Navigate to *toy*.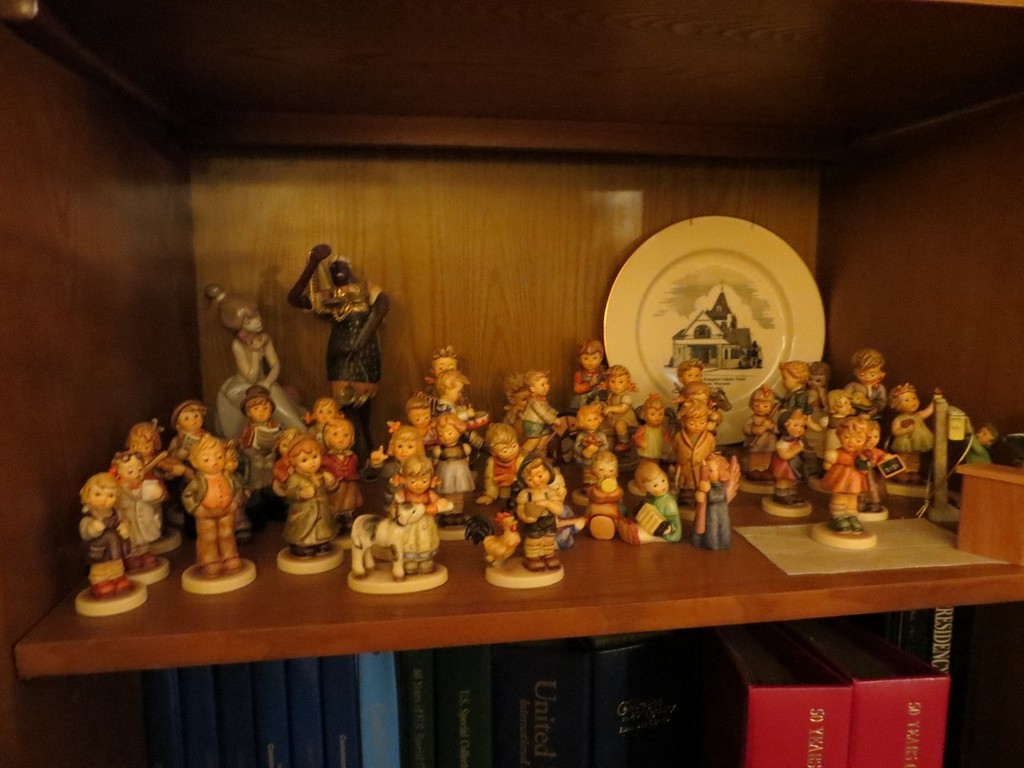
Navigation target: x1=304, y1=399, x2=353, y2=451.
